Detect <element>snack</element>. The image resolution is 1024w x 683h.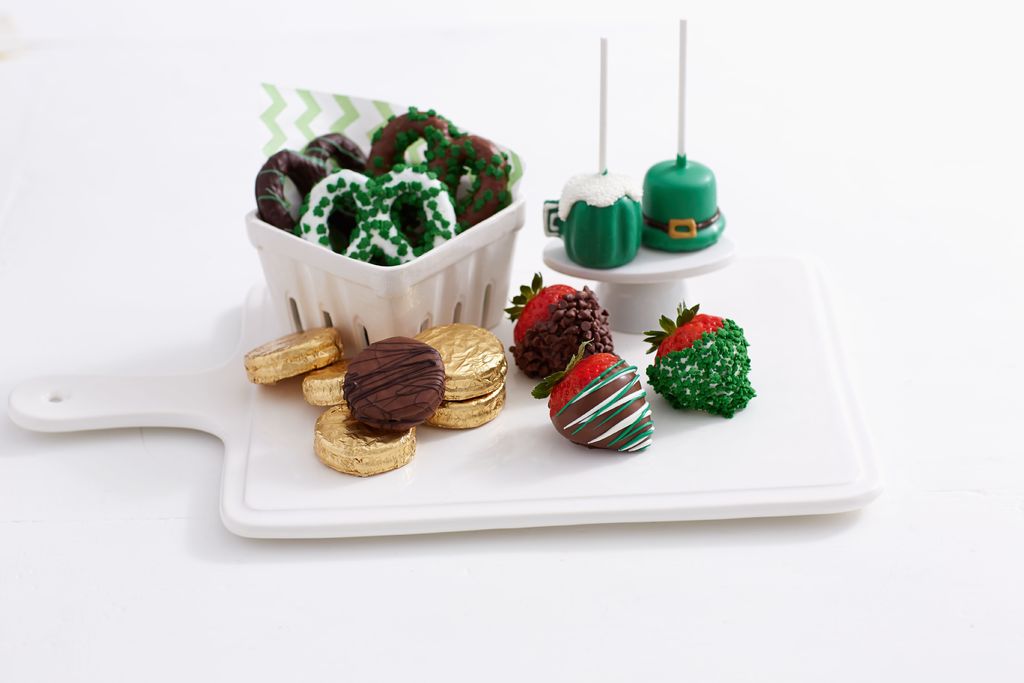
[300,354,341,409].
